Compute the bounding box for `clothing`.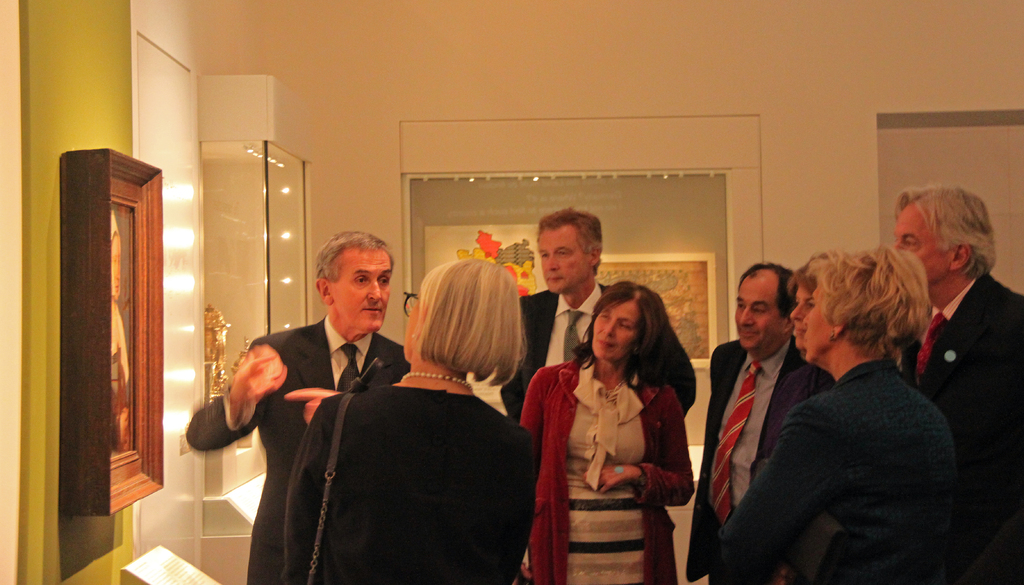
x1=511 y1=363 x2=698 y2=584.
